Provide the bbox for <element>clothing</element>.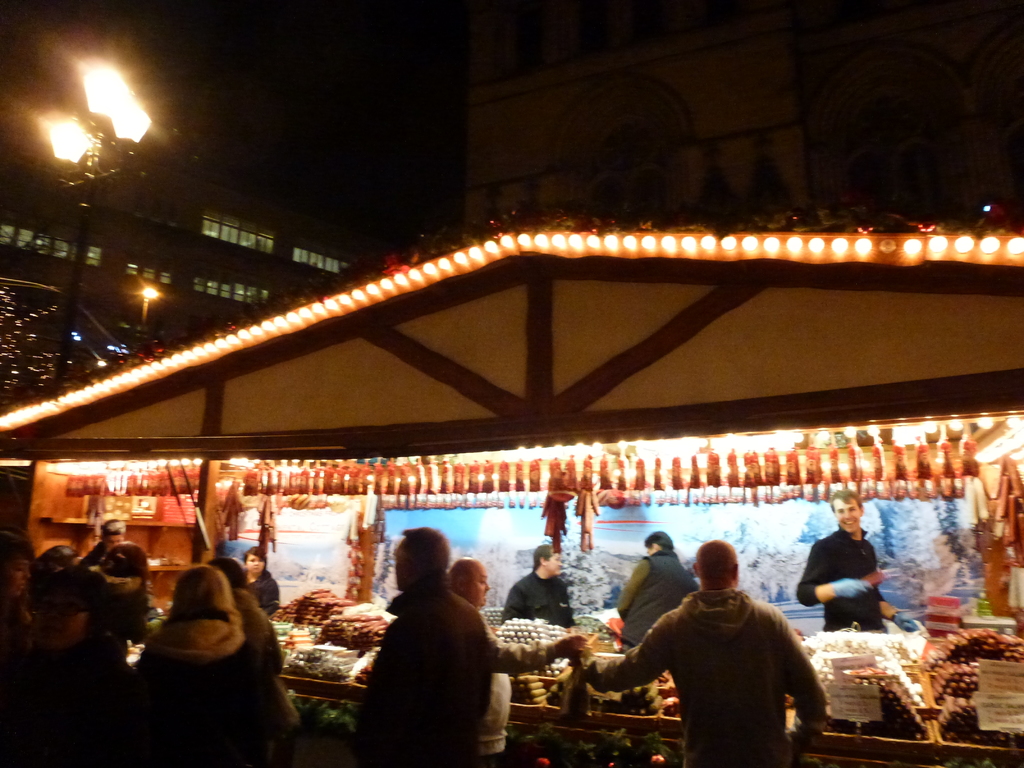
(612,571,831,759).
